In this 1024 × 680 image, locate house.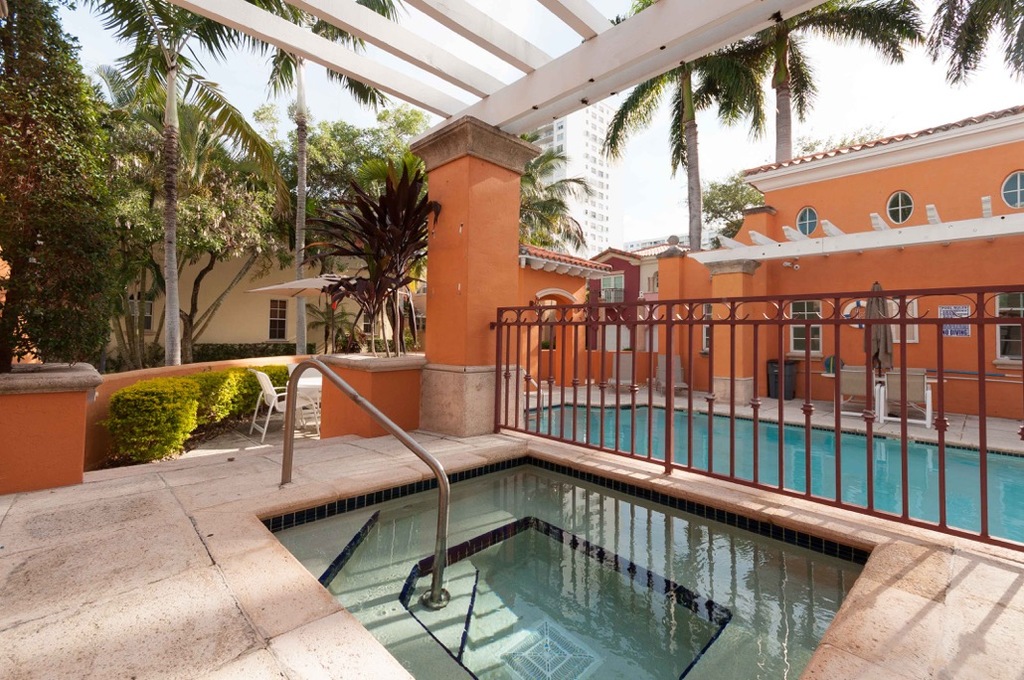
Bounding box: bbox=[0, 207, 441, 377].
